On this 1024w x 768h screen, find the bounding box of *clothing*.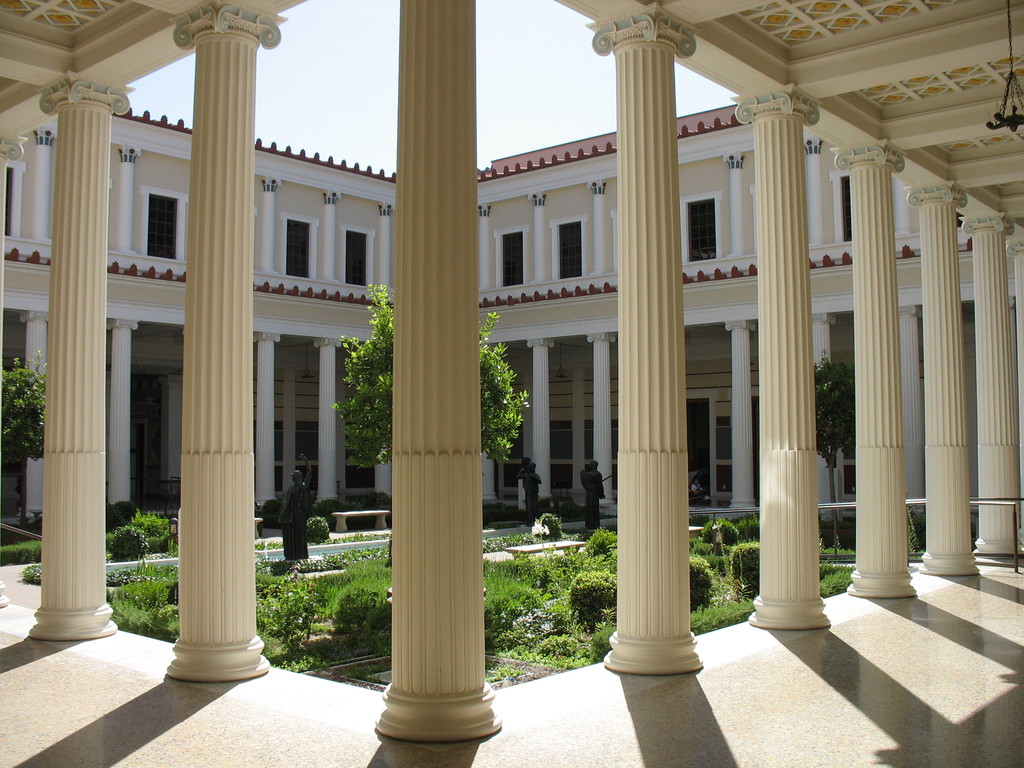
Bounding box: (x1=284, y1=483, x2=310, y2=561).
